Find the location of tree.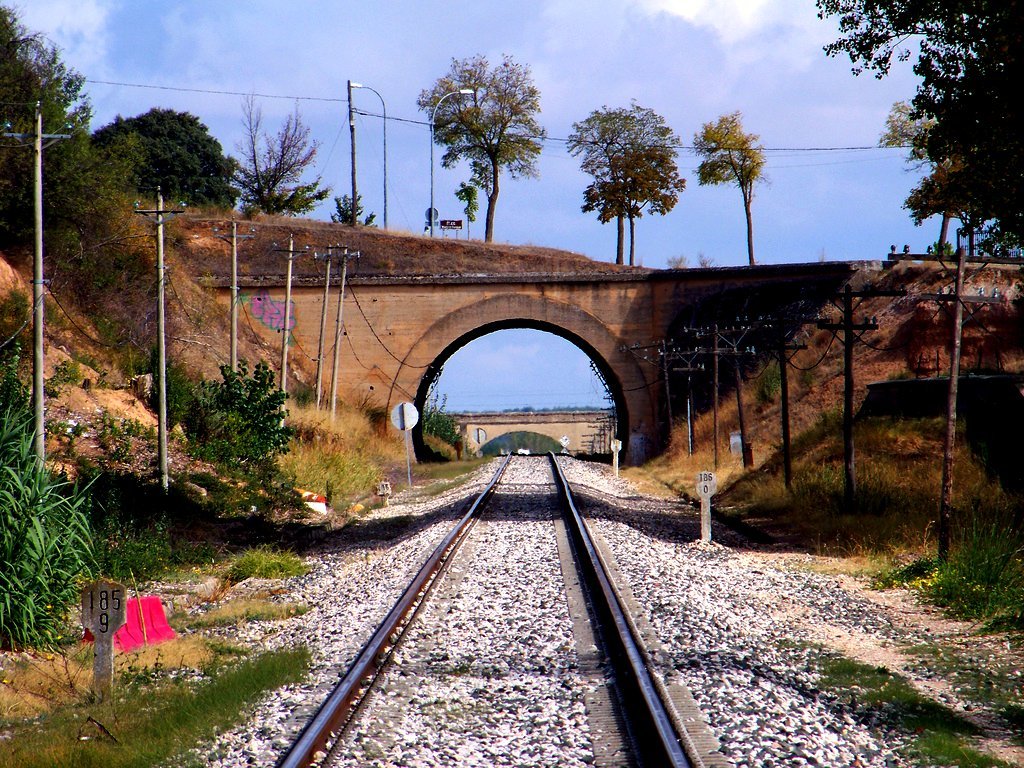
Location: [left=692, top=105, right=771, bottom=273].
